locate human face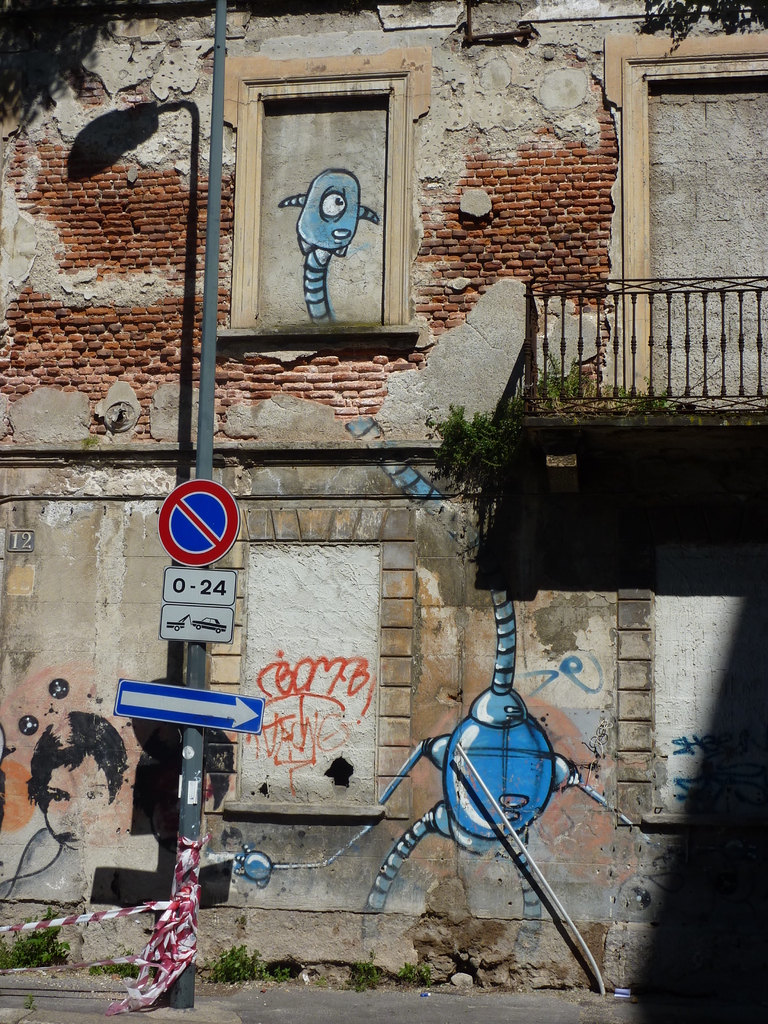
(46,760,109,848)
